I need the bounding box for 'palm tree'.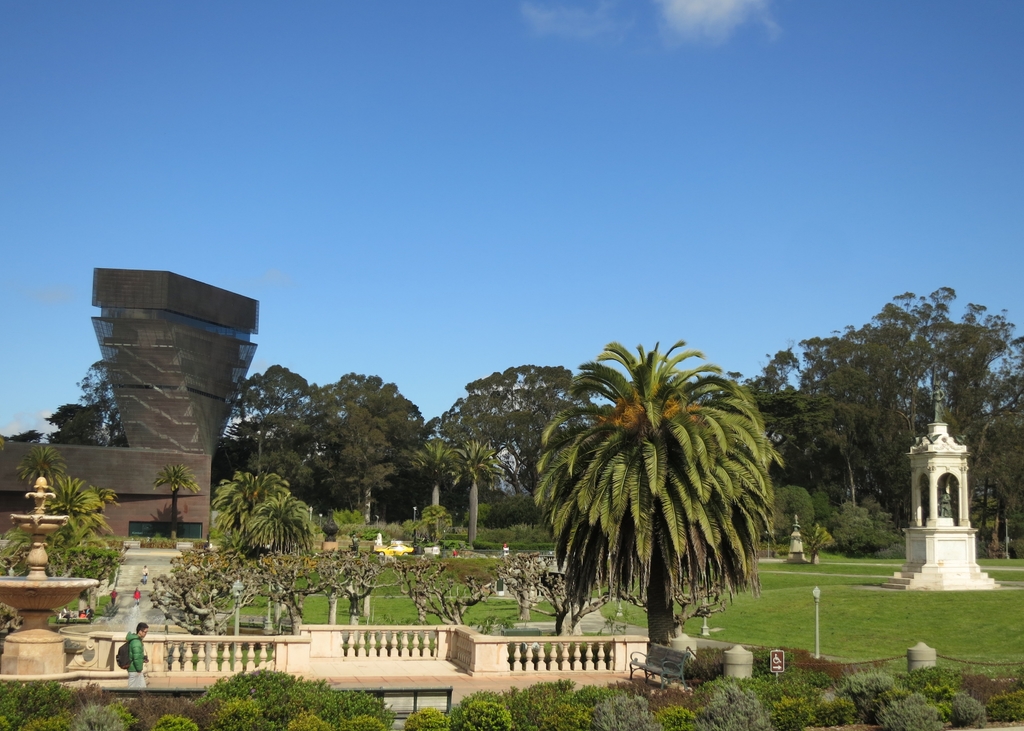
Here it is: bbox(823, 347, 920, 485).
